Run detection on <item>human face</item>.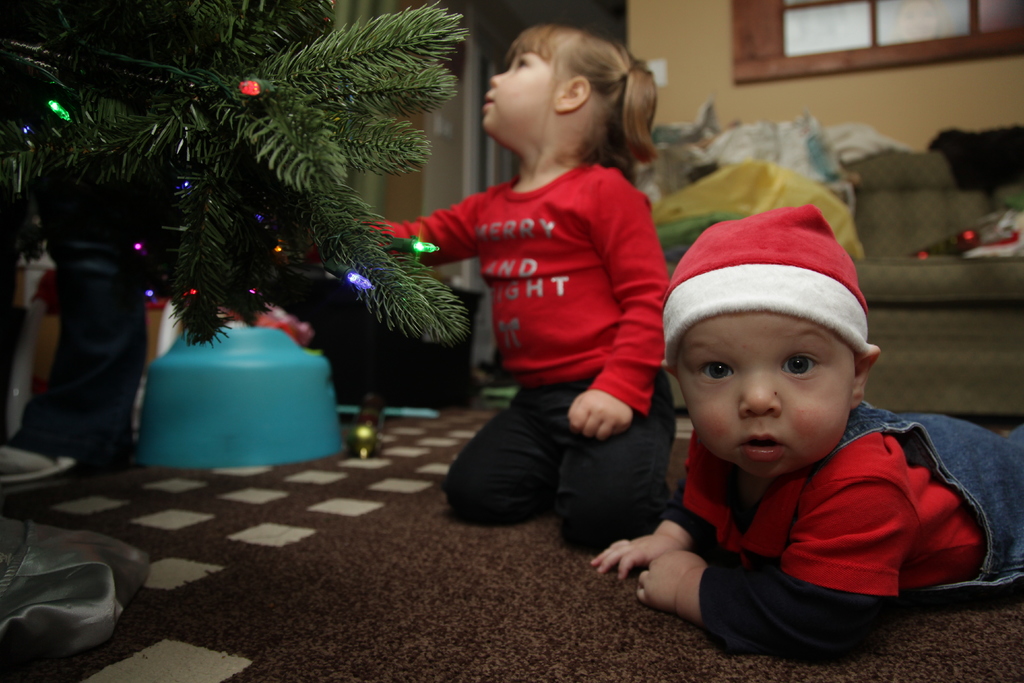
Result: box(675, 313, 852, 475).
